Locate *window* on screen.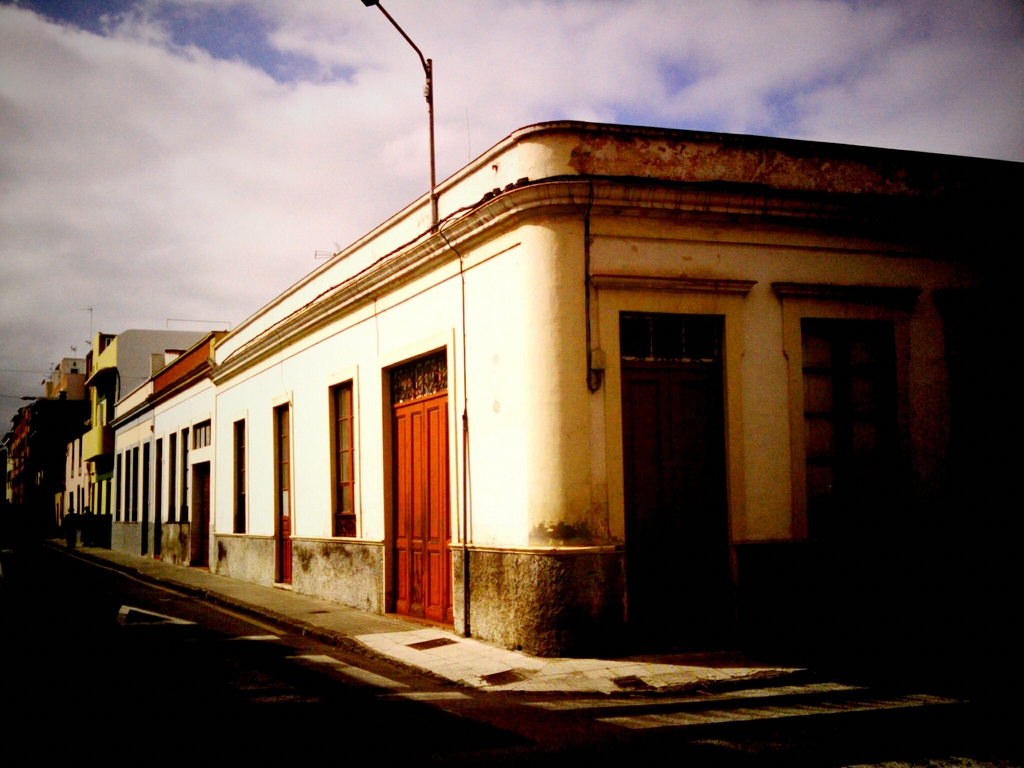
On screen at [x1=232, y1=406, x2=248, y2=539].
